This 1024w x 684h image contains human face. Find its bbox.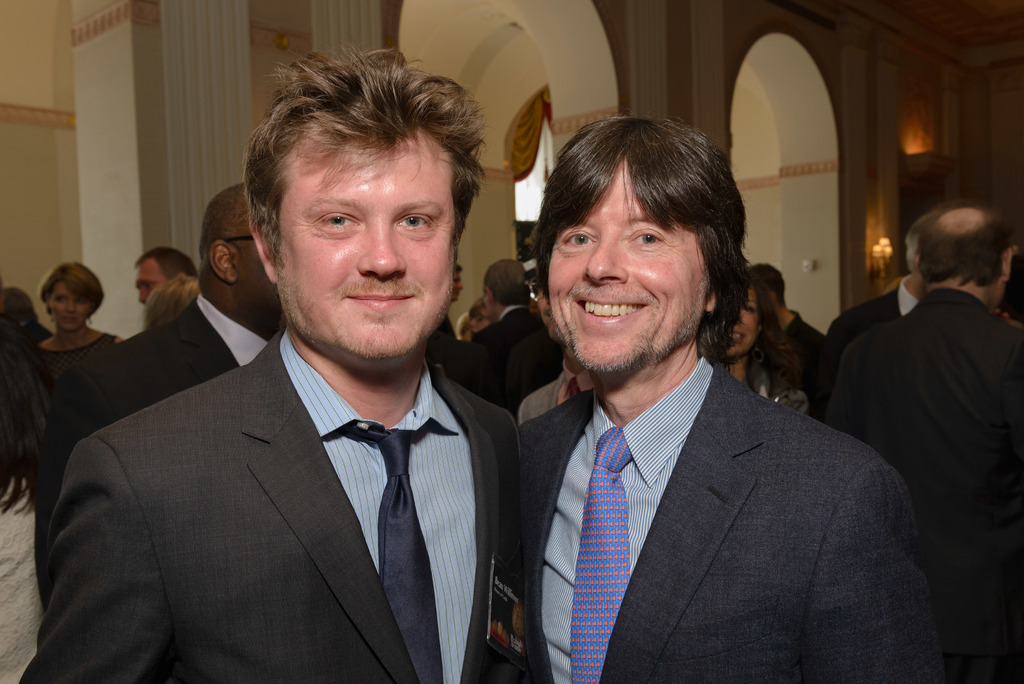
bbox=(548, 154, 703, 371).
